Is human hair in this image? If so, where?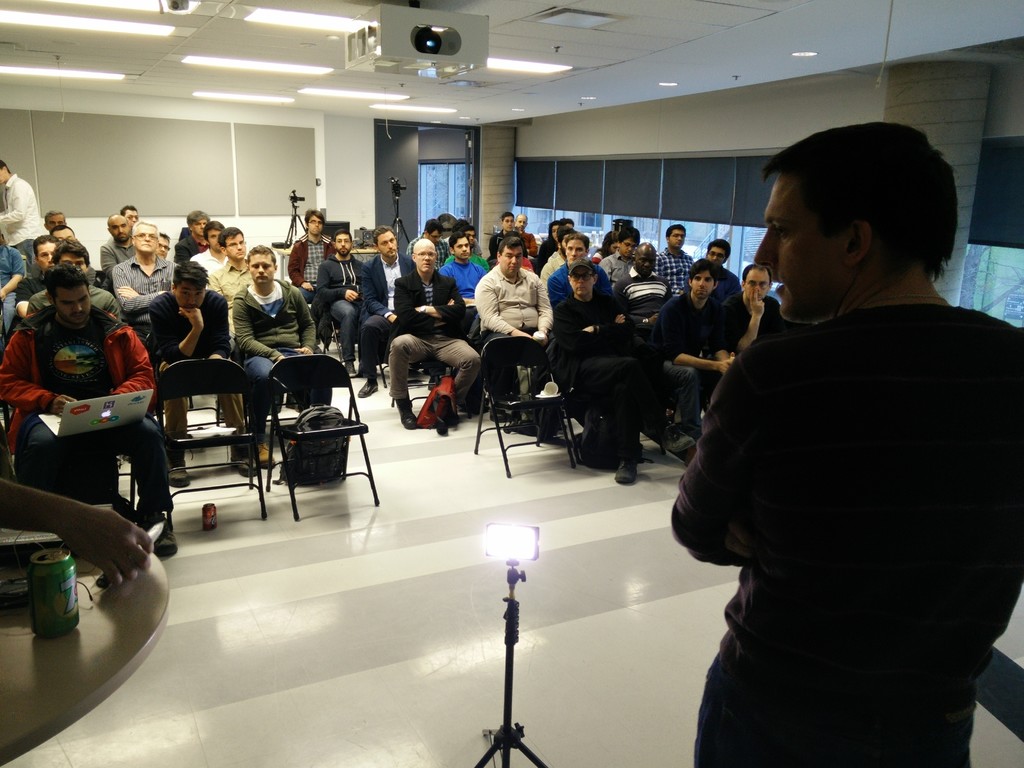
Yes, at pyautogui.locateOnScreen(45, 263, 91, 299).
